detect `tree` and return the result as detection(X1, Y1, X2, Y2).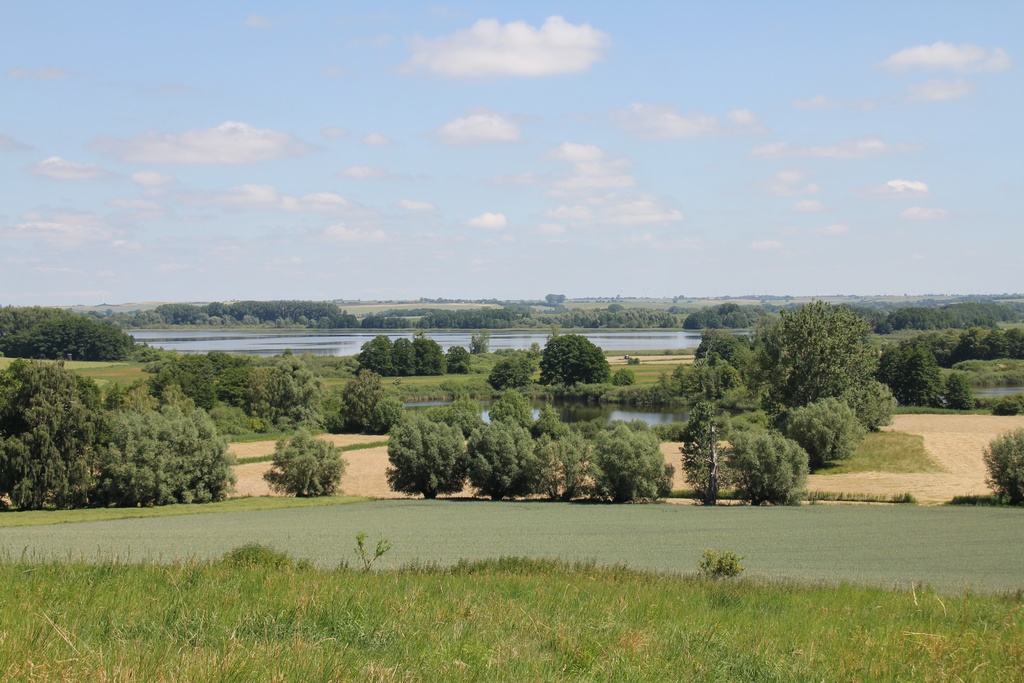
detection(977, 425, 1023, 505).
